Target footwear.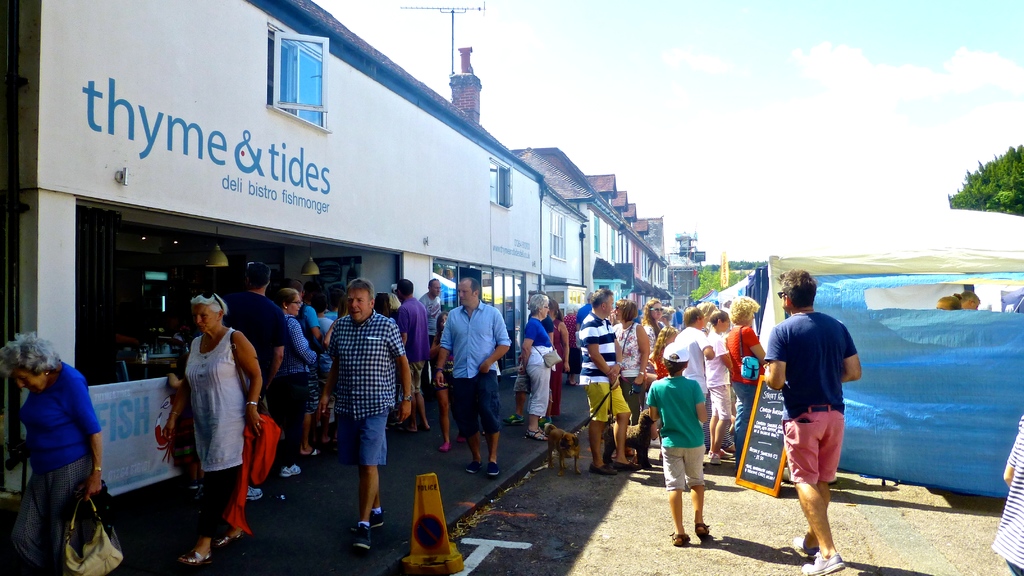
Target region: x1=695, y1=520, x2=712, y2=540.
